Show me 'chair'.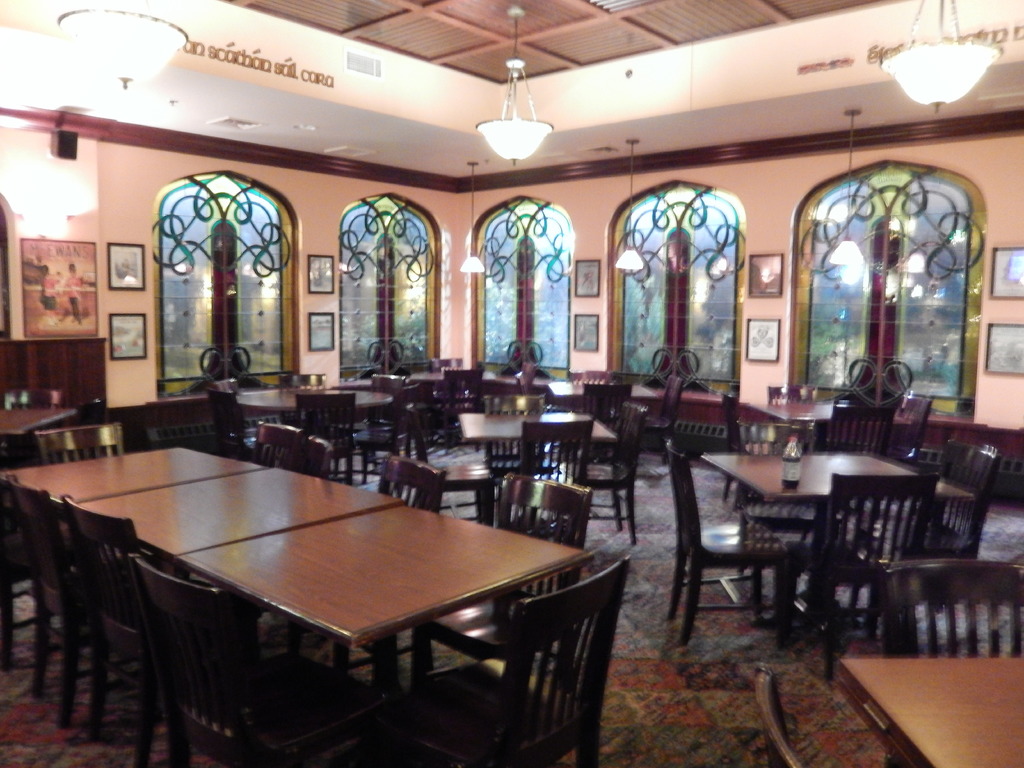
'chair' is here: x1=911 y1=431 x2=1010 y2=632.
